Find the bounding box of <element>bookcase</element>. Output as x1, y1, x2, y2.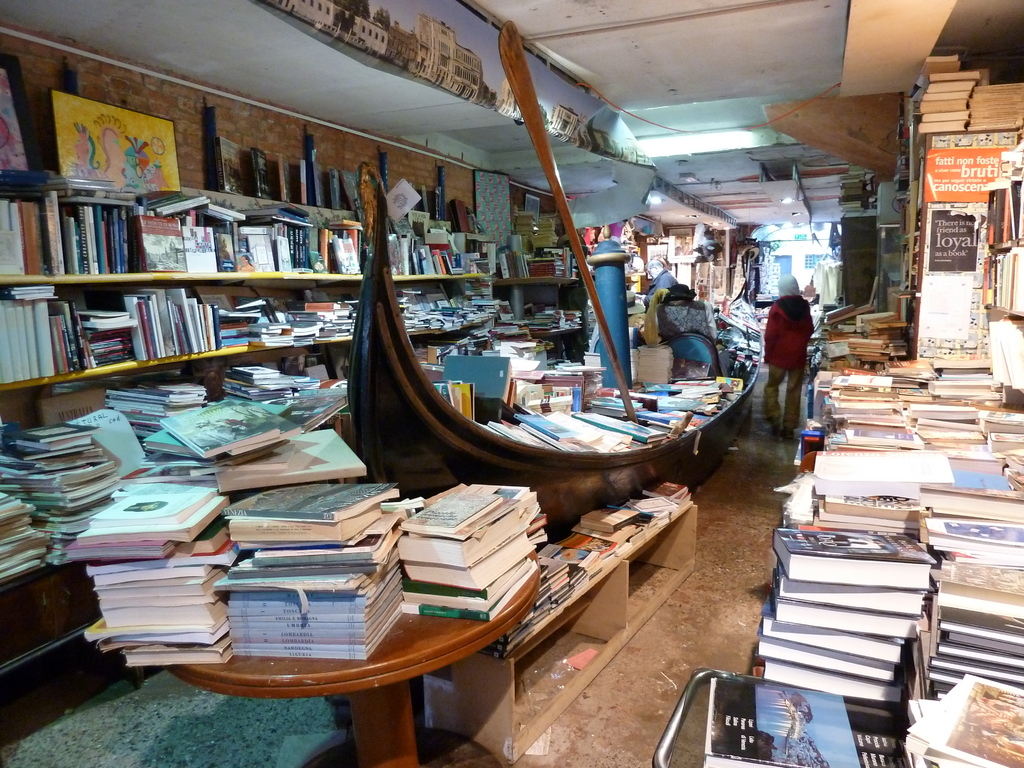
653, 54, 1023, 767.
